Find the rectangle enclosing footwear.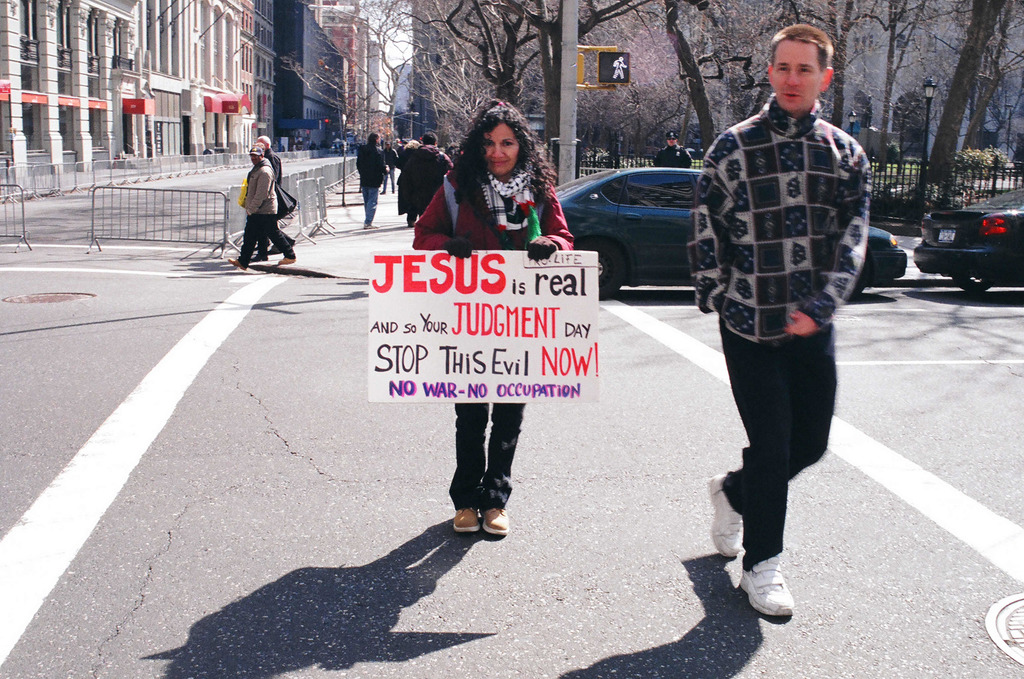
<region>735, 556, 793, 616</region>.
